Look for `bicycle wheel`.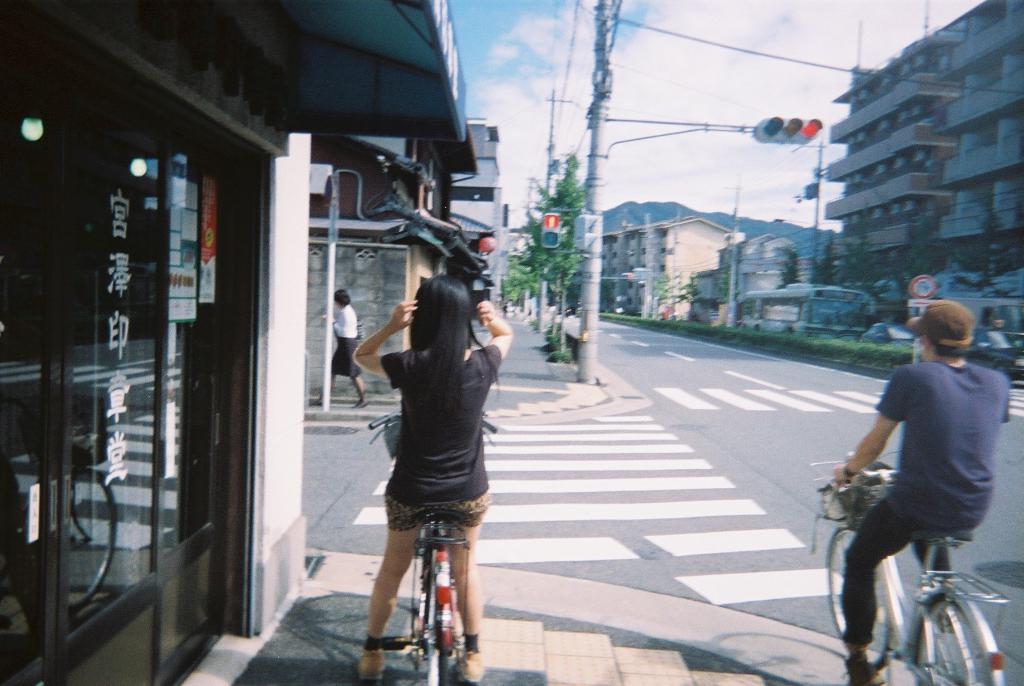
Found: bbox(418, 569, 456, 685).
